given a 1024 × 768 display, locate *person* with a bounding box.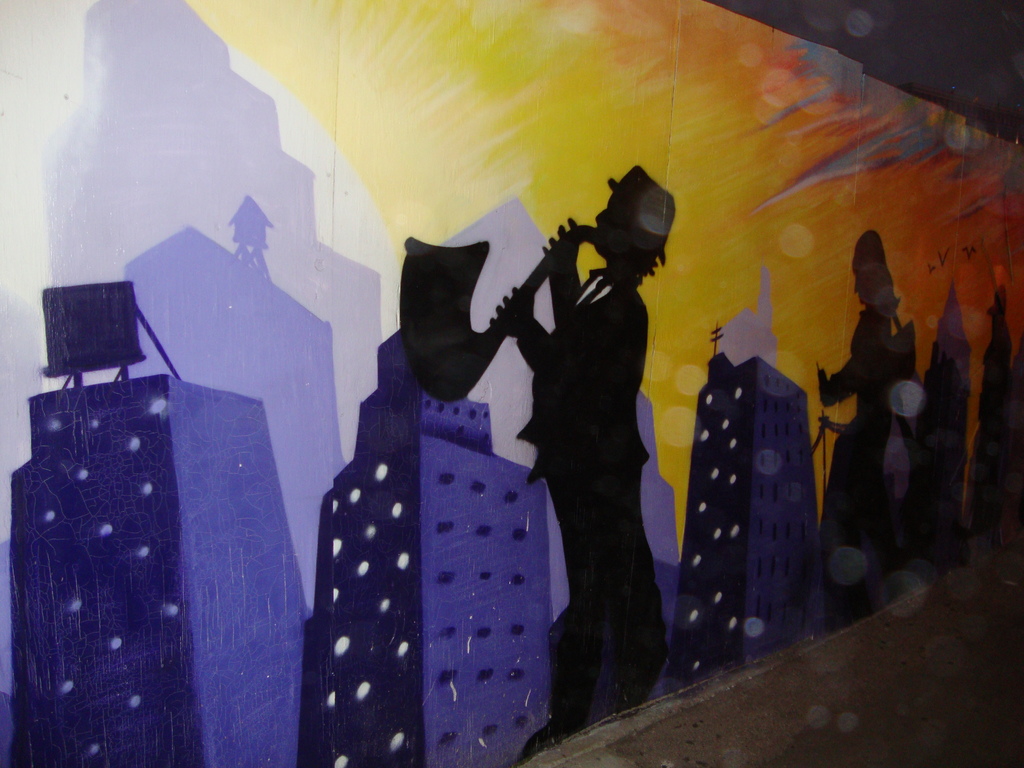
Located: x1=488, y1=144, x2=690, y2=730.
